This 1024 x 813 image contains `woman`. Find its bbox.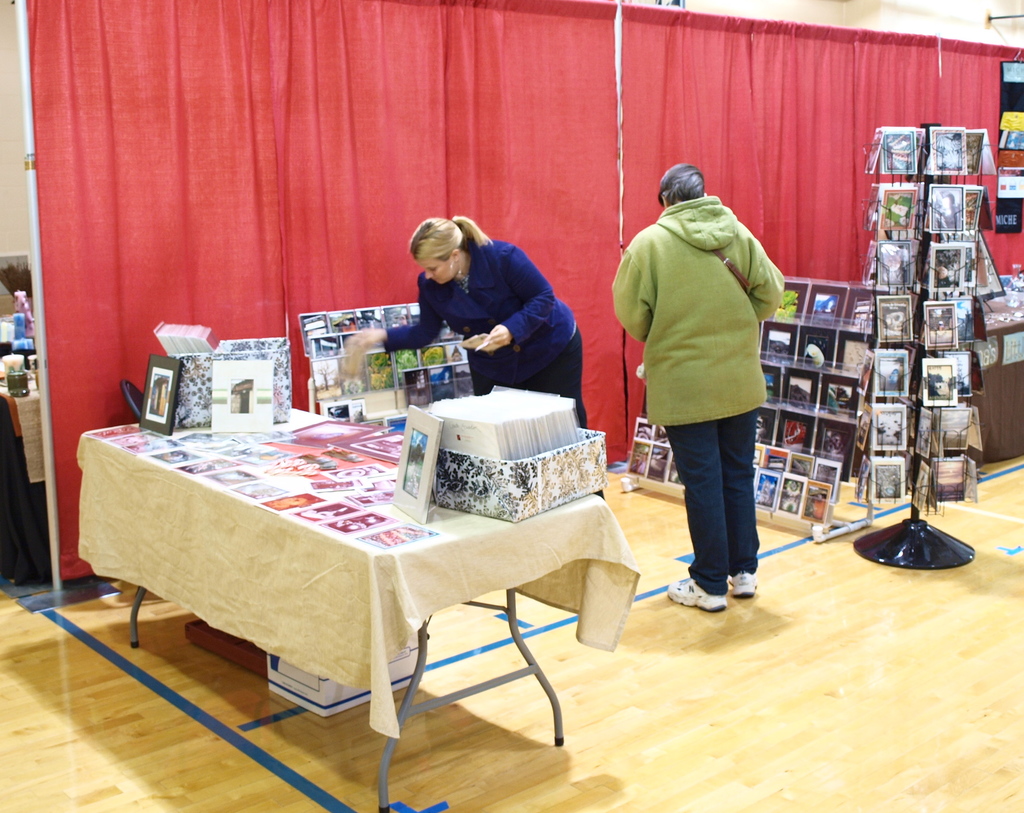
(left=368, top=195, right=604, bottom=436).
